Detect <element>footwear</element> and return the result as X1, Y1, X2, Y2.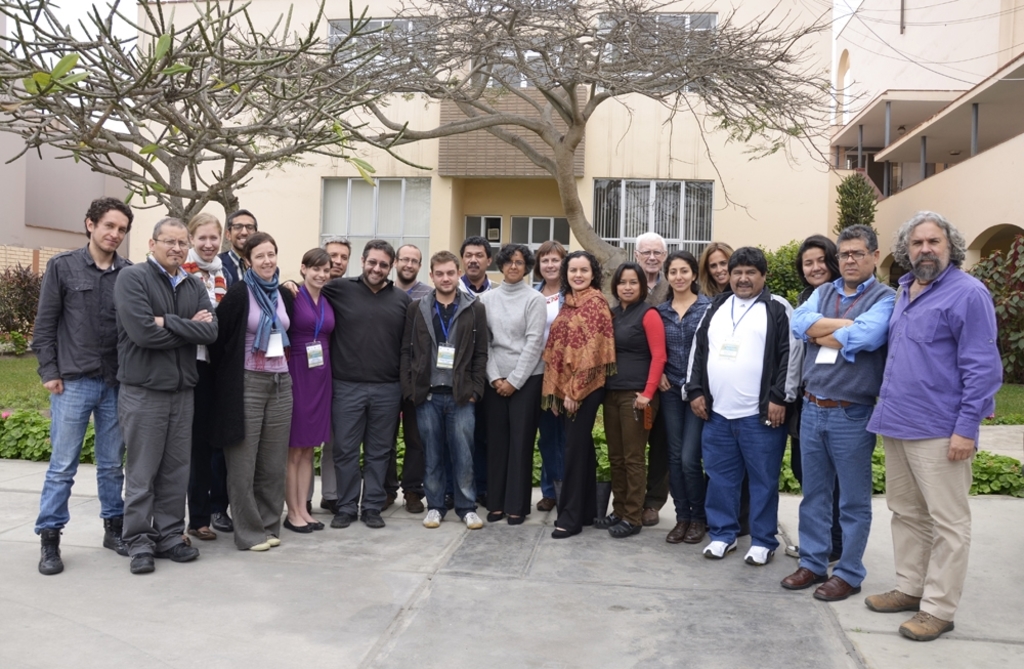
319, 498, 335, 513.
